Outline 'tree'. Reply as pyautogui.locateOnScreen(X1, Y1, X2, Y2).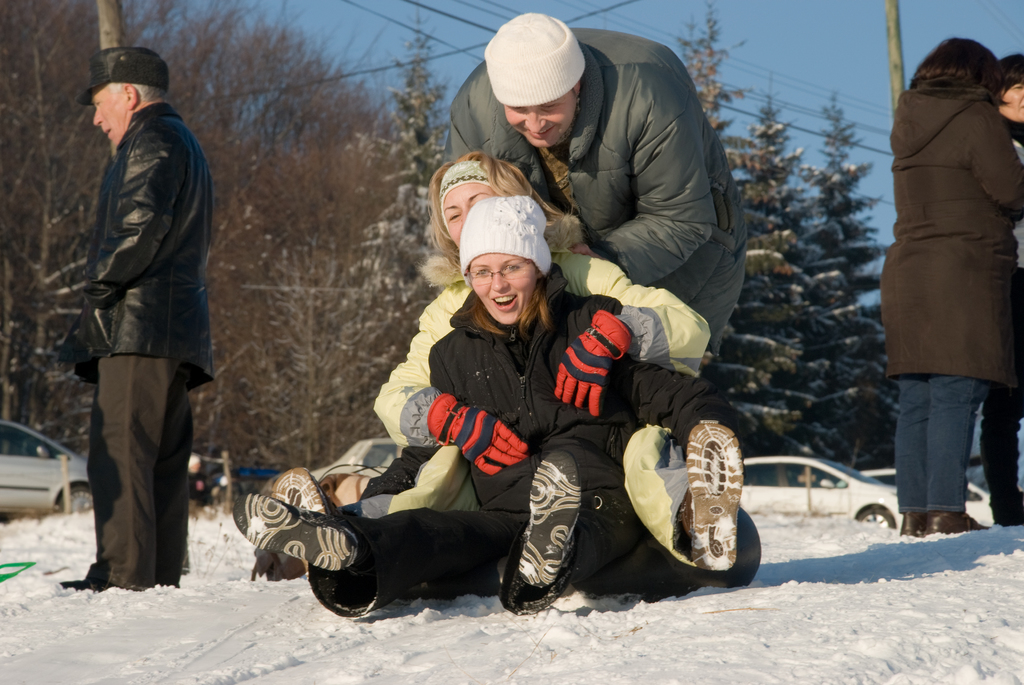
pyautogui.locateOnScreen(728, 127, 865, 455).
